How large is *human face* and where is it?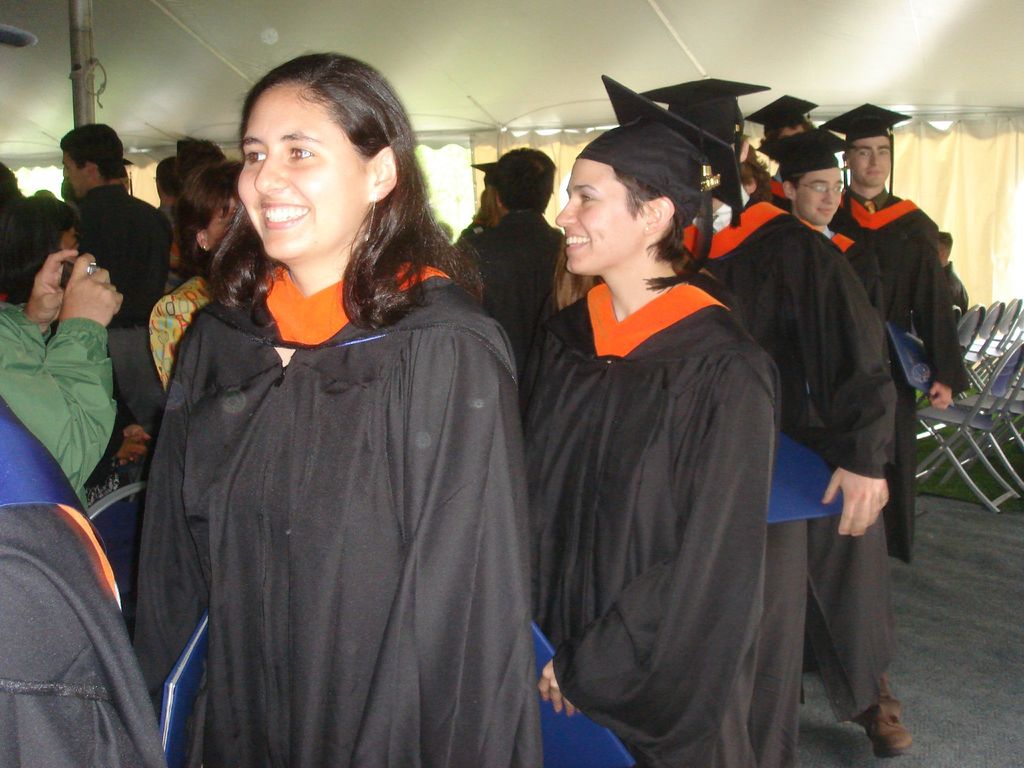
Bounding box: locate(851, 141, 887, 187).
